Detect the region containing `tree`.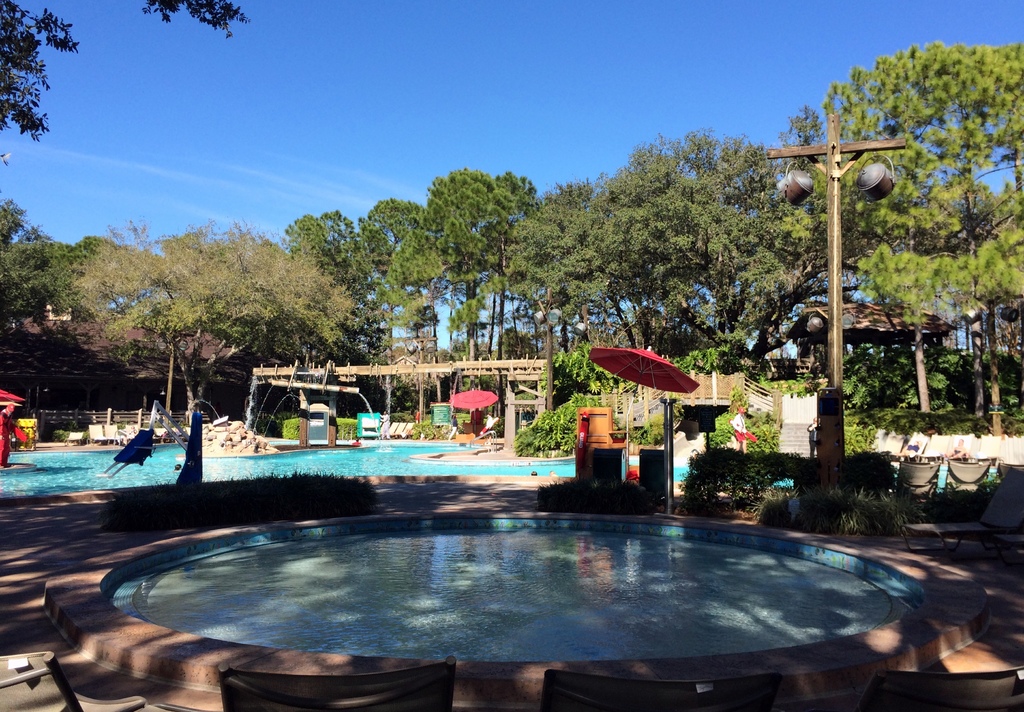
{"x1": 816, "y1": 41, "x2": 1023, "y2": 415}.
